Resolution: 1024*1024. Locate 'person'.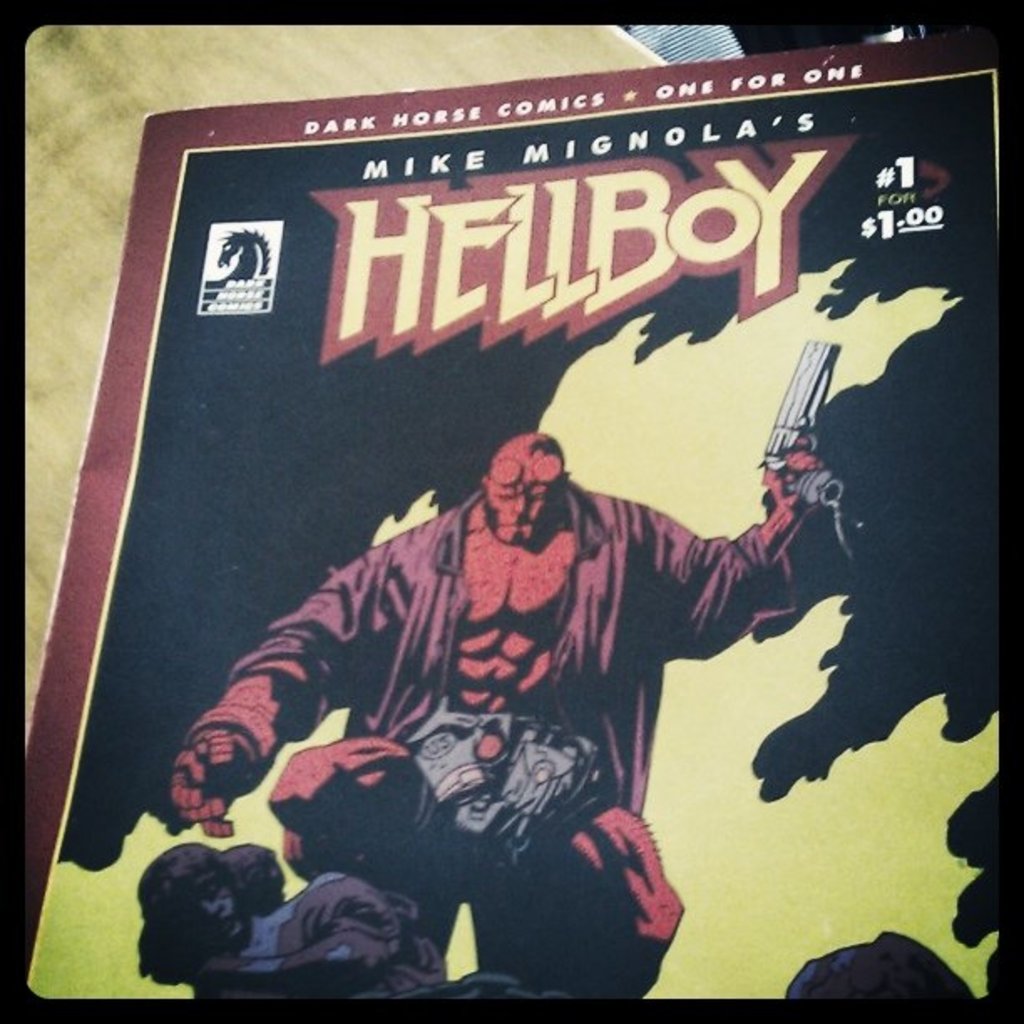
<bbox>129, 813, 510, 1022</bbox>.
